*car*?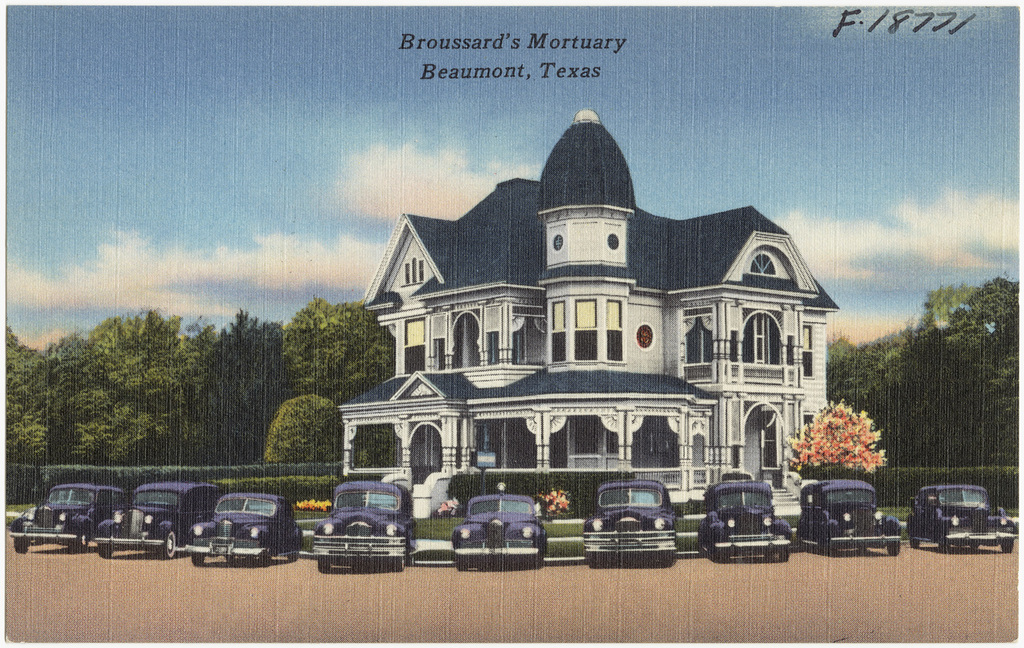
box(10, 482, 133, 555)
